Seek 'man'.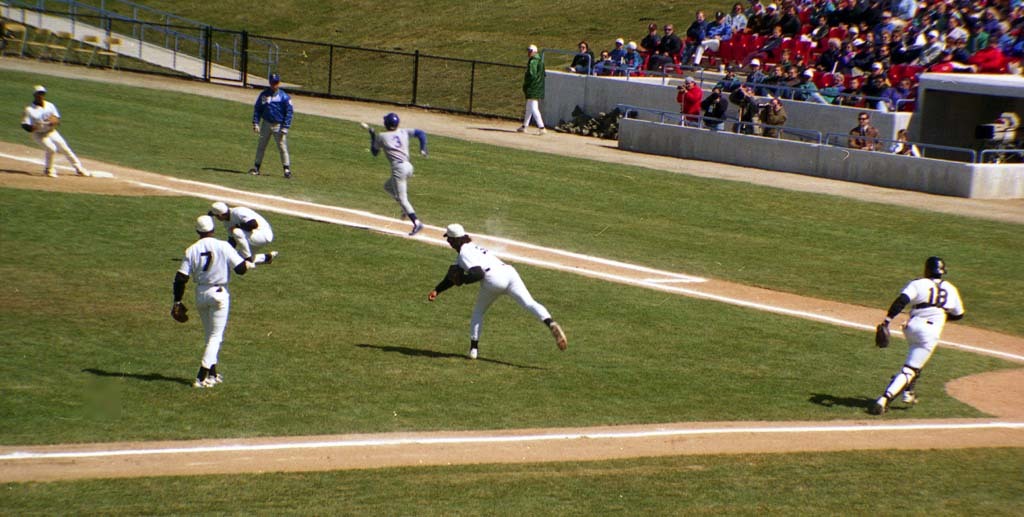
region(863, 57, 887, 93).
